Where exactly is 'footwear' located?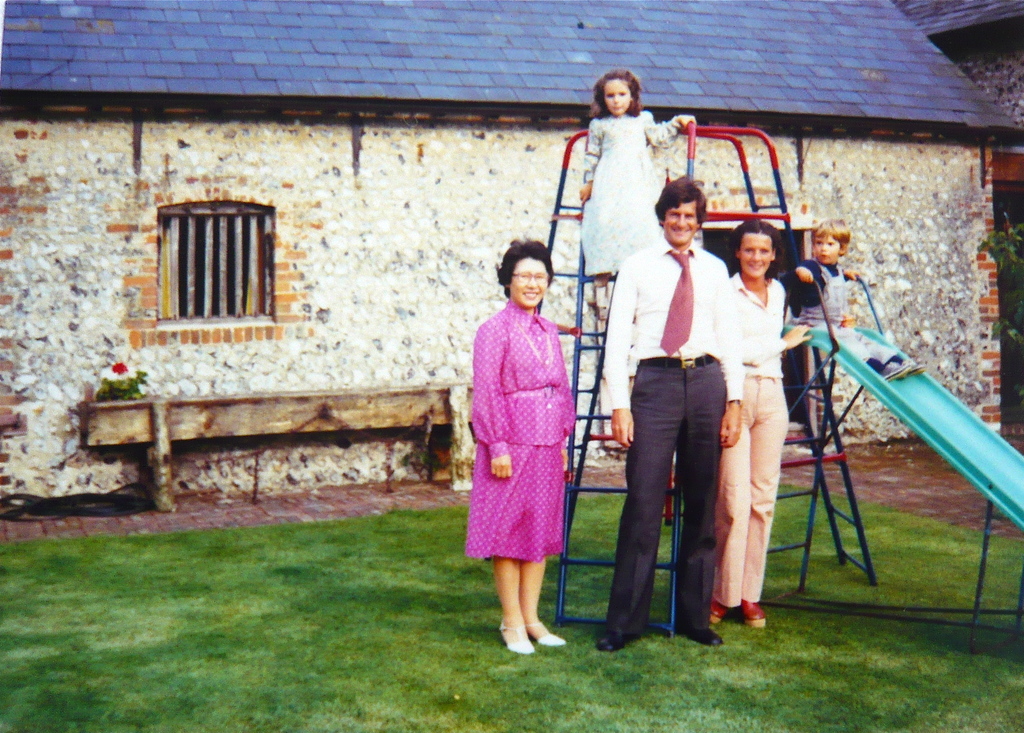
Its bounding box is x1=703, y1=600, x2=727, y2=627.
